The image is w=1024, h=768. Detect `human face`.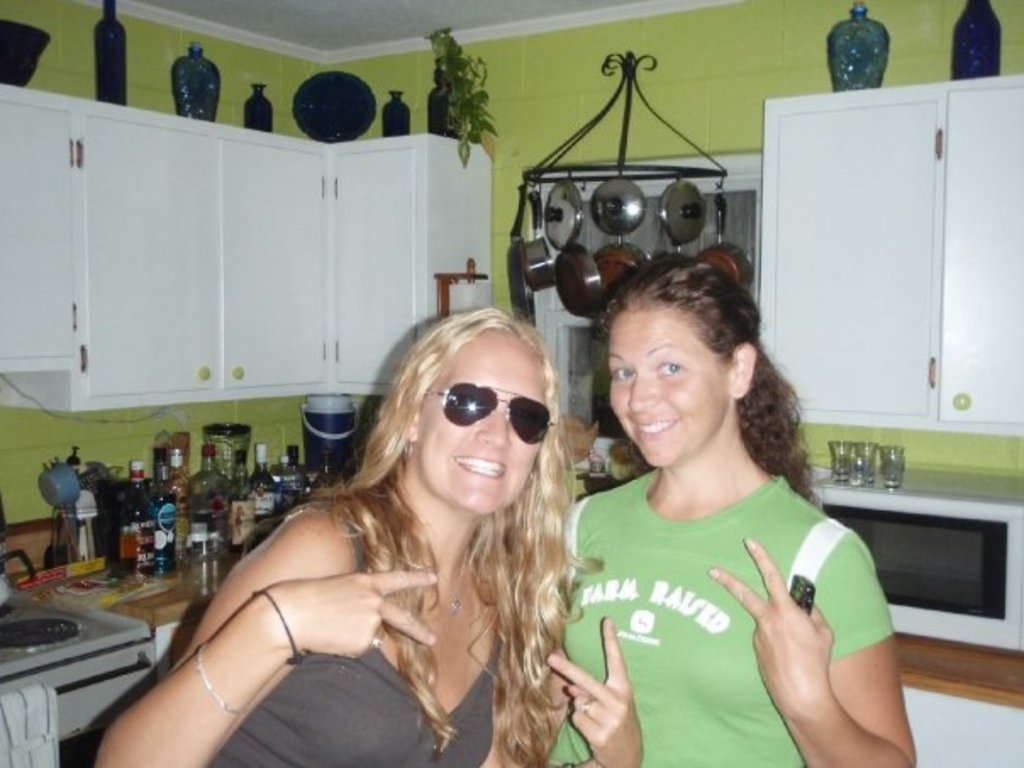
Detection: (419,339,546,522).
